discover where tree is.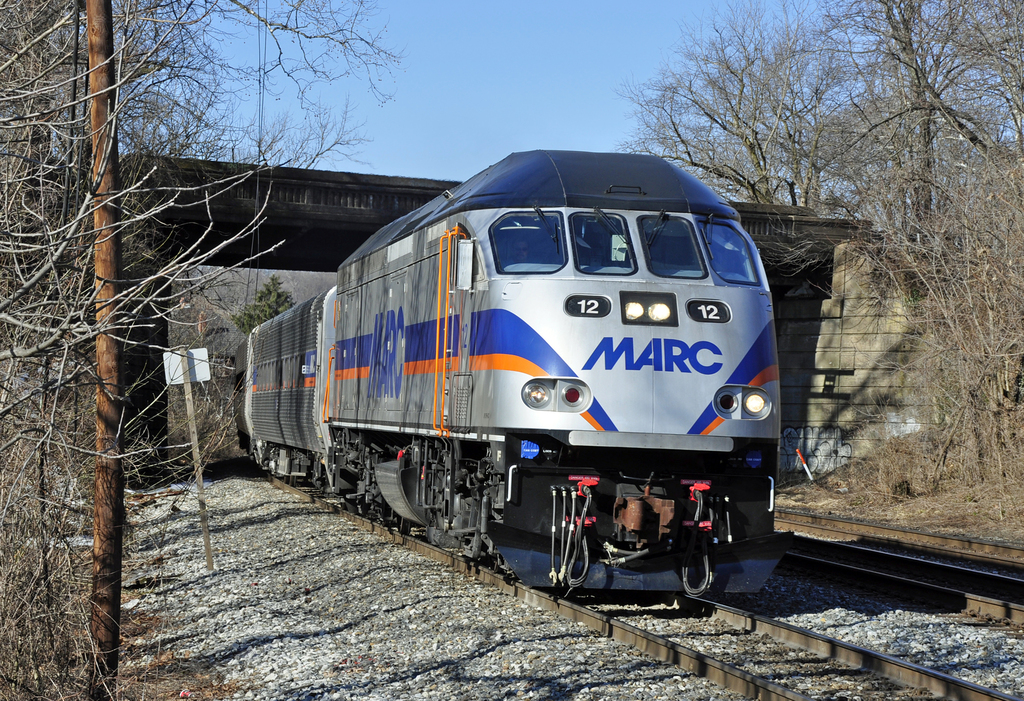
Discovered at bbox=[625, 0, 1023, 481].
